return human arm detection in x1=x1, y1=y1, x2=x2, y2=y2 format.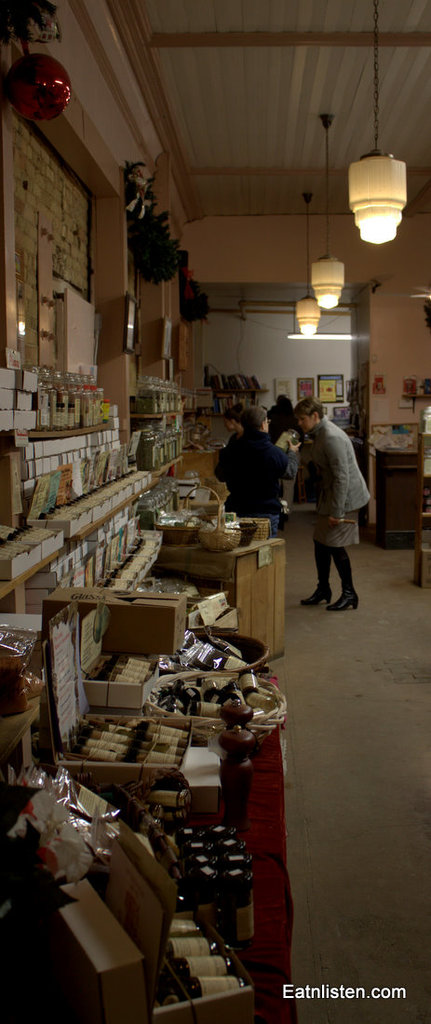
x1=325, y1=438, x2=357, y2=527.
